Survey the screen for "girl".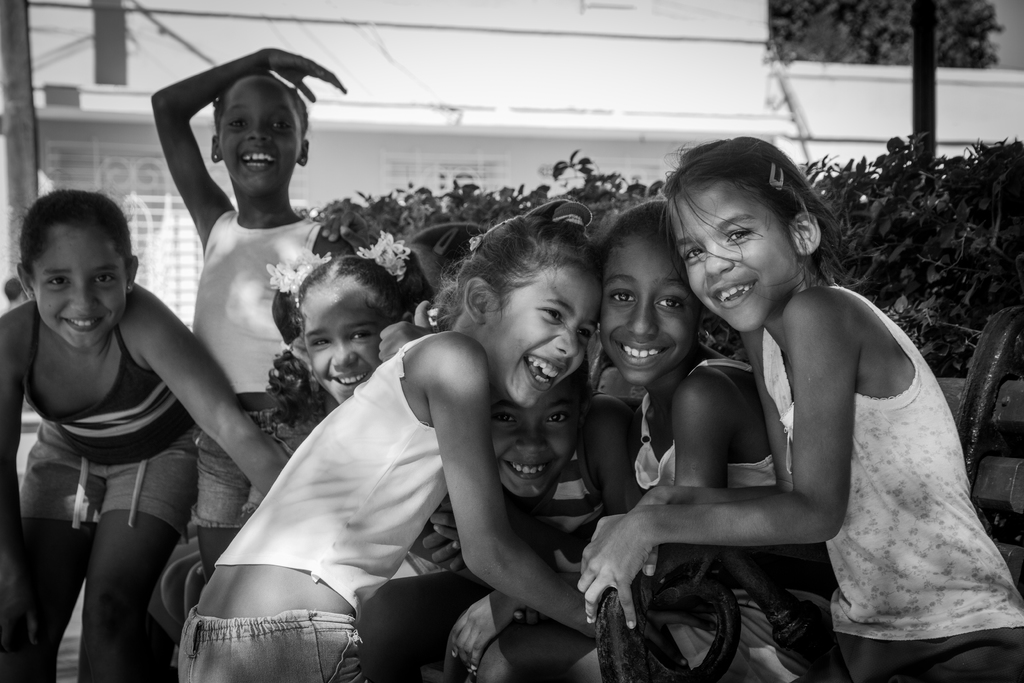
Survey found: (x1=356, y1=353, x2=653, y2=682).
